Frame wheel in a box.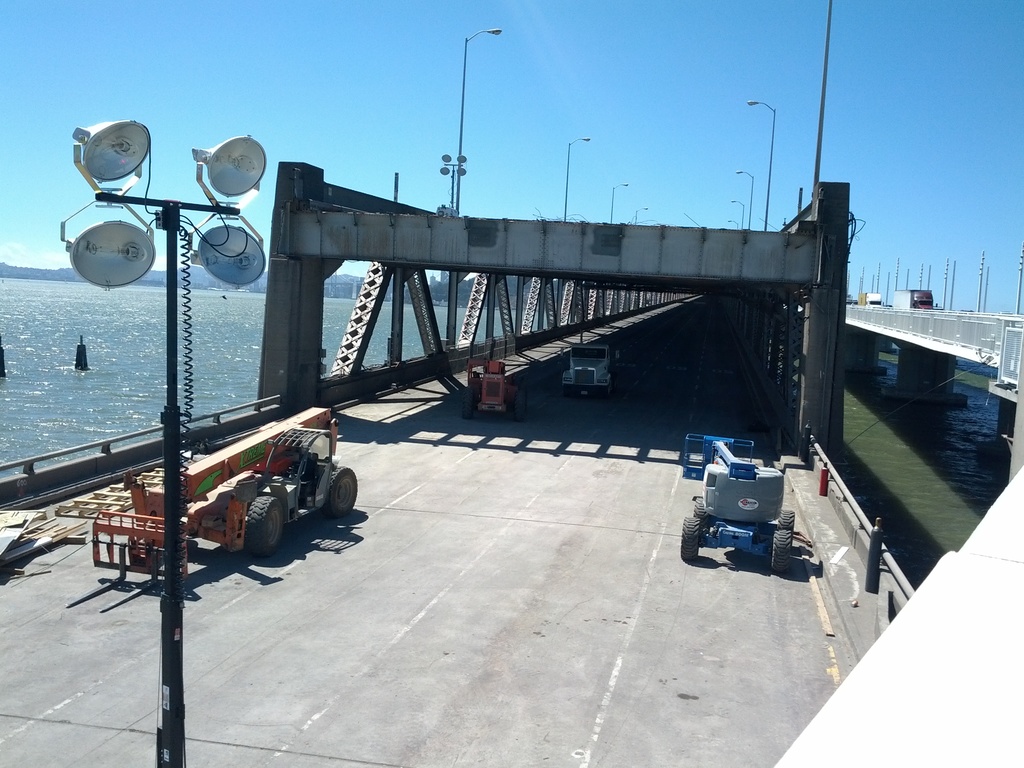
left=247, top=491, right=285, bottom=559.
